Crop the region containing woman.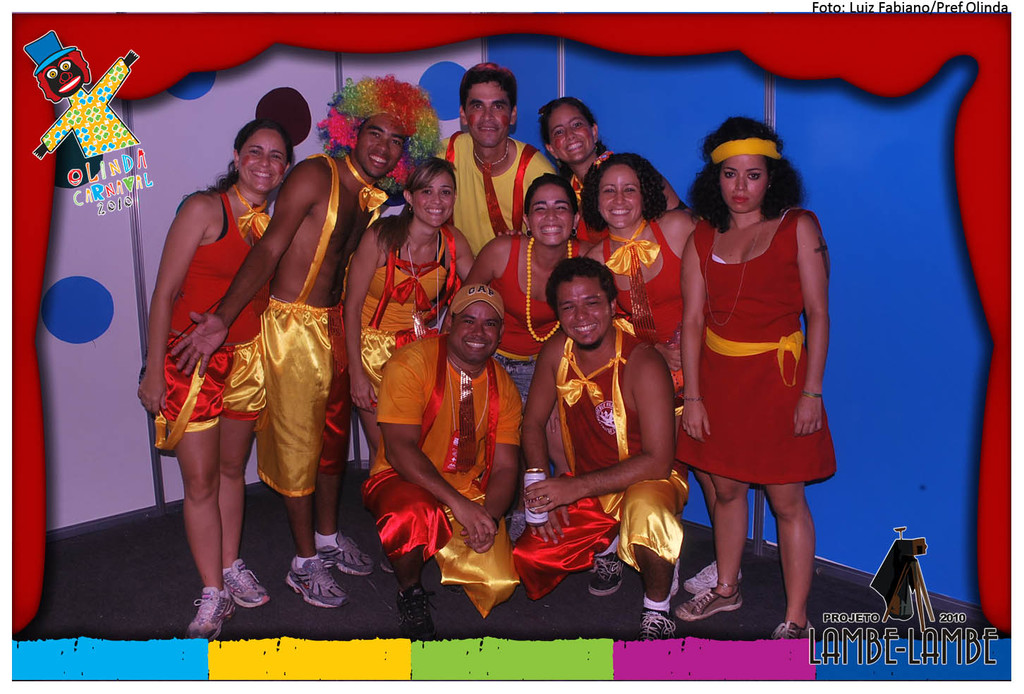
Crop region: {"left": 676, "top": 116, "right": 830, "bottom": 641}.
